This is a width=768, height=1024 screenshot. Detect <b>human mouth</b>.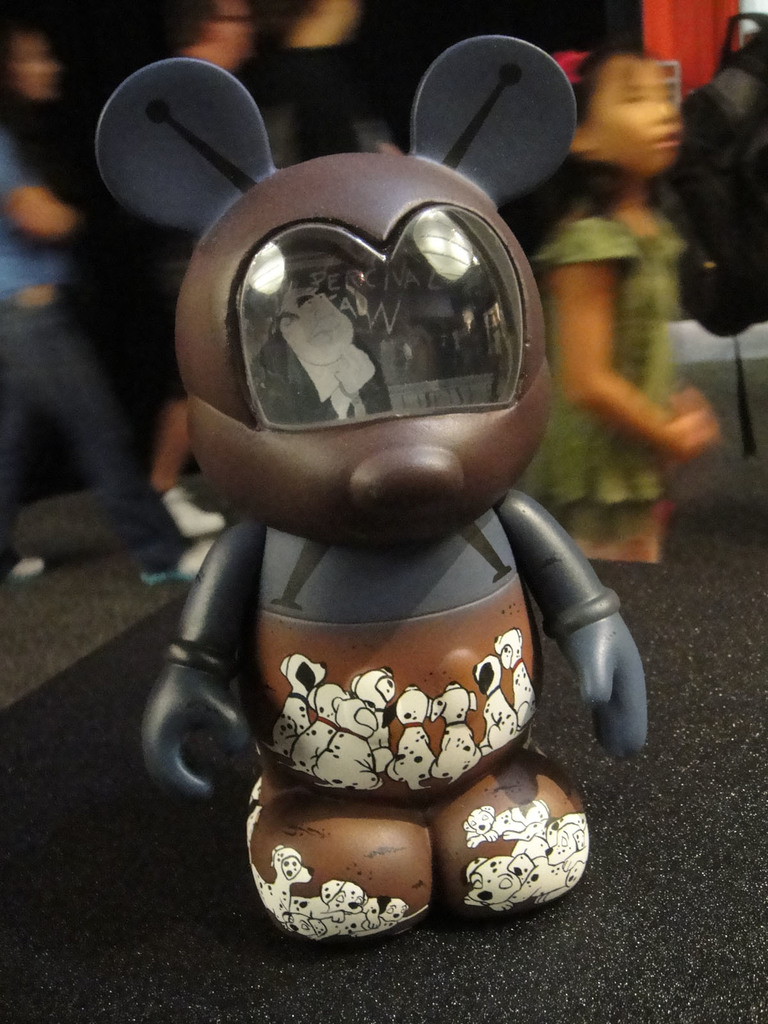
box(655, 128, 678, 145).
